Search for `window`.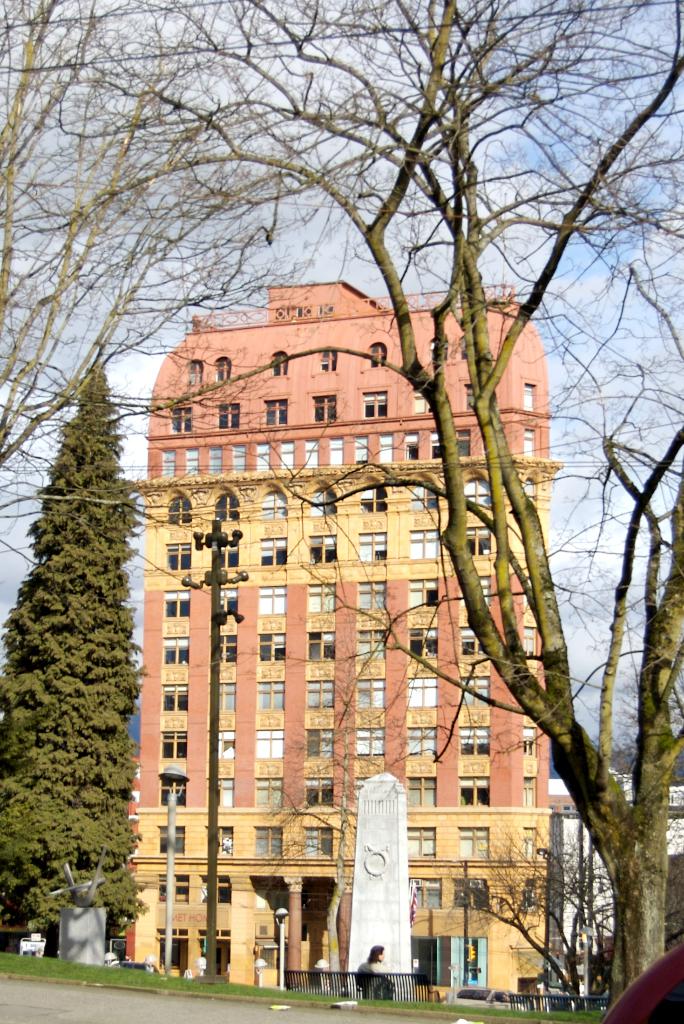
Found at bbox=[464, 573, 495, 605].
